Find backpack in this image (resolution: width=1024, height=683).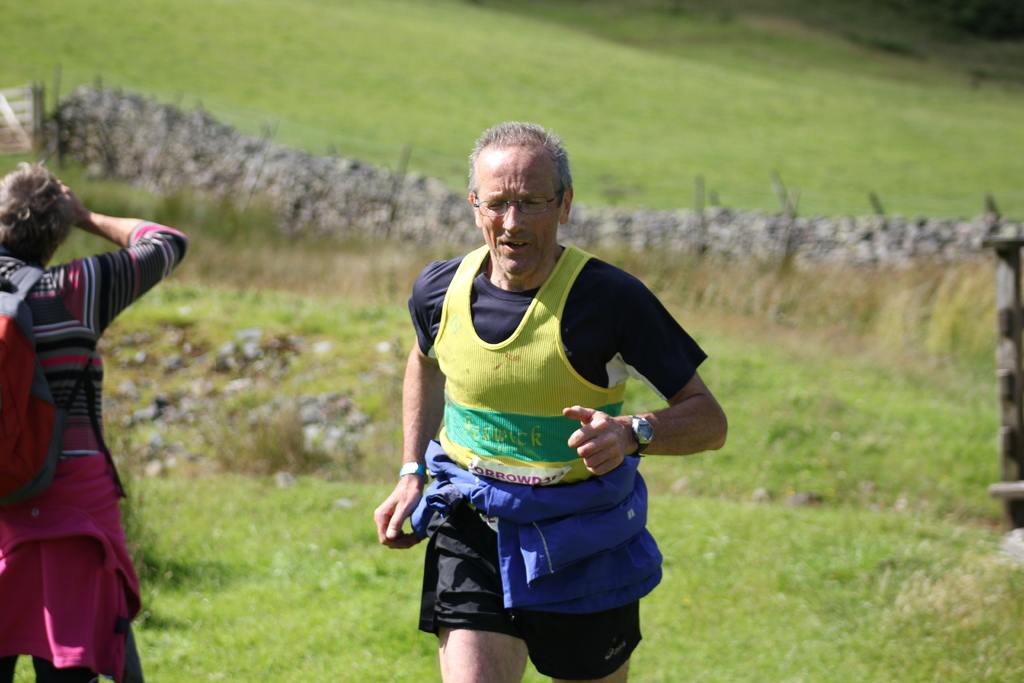
[0, 267, 129, 499].
